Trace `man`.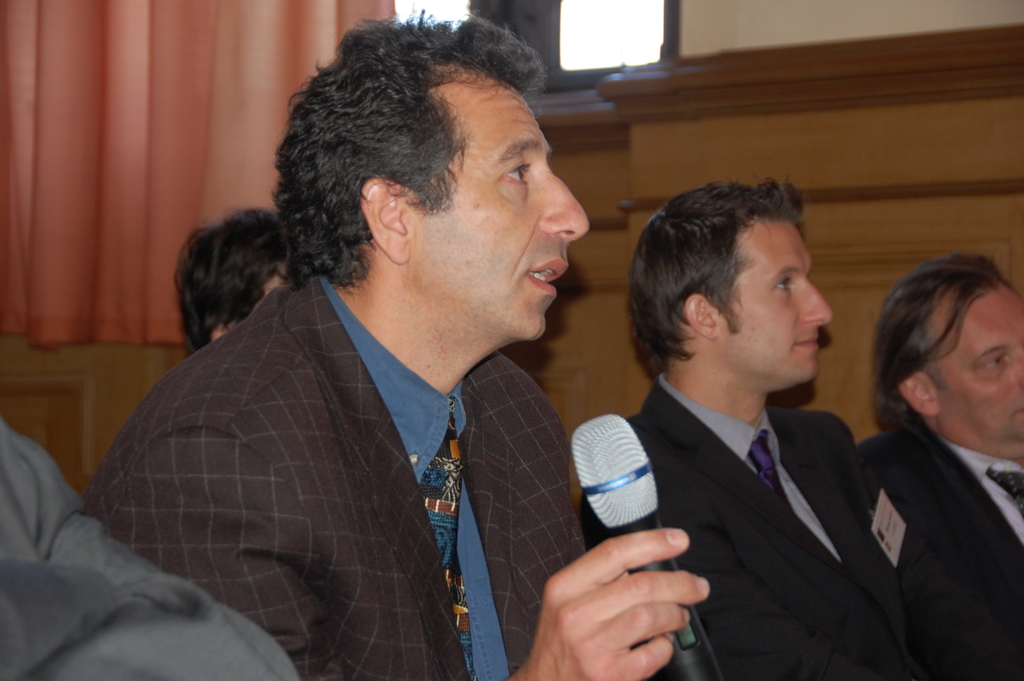
Traced to 0:414:301:680.
